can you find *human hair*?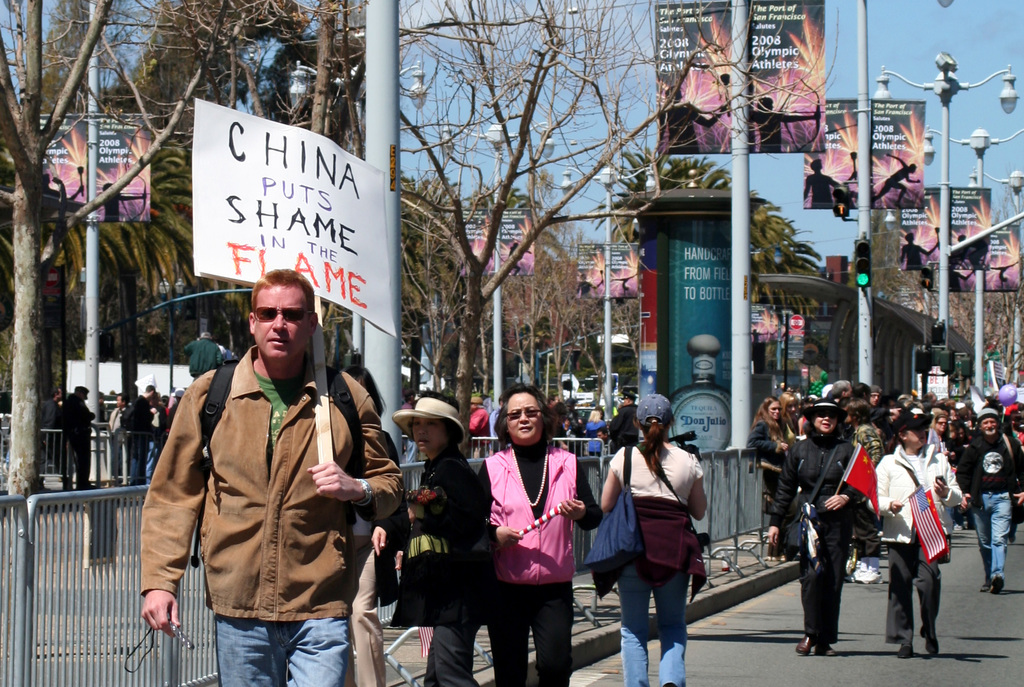
Yes, bounding box: (751,395,790,442).
